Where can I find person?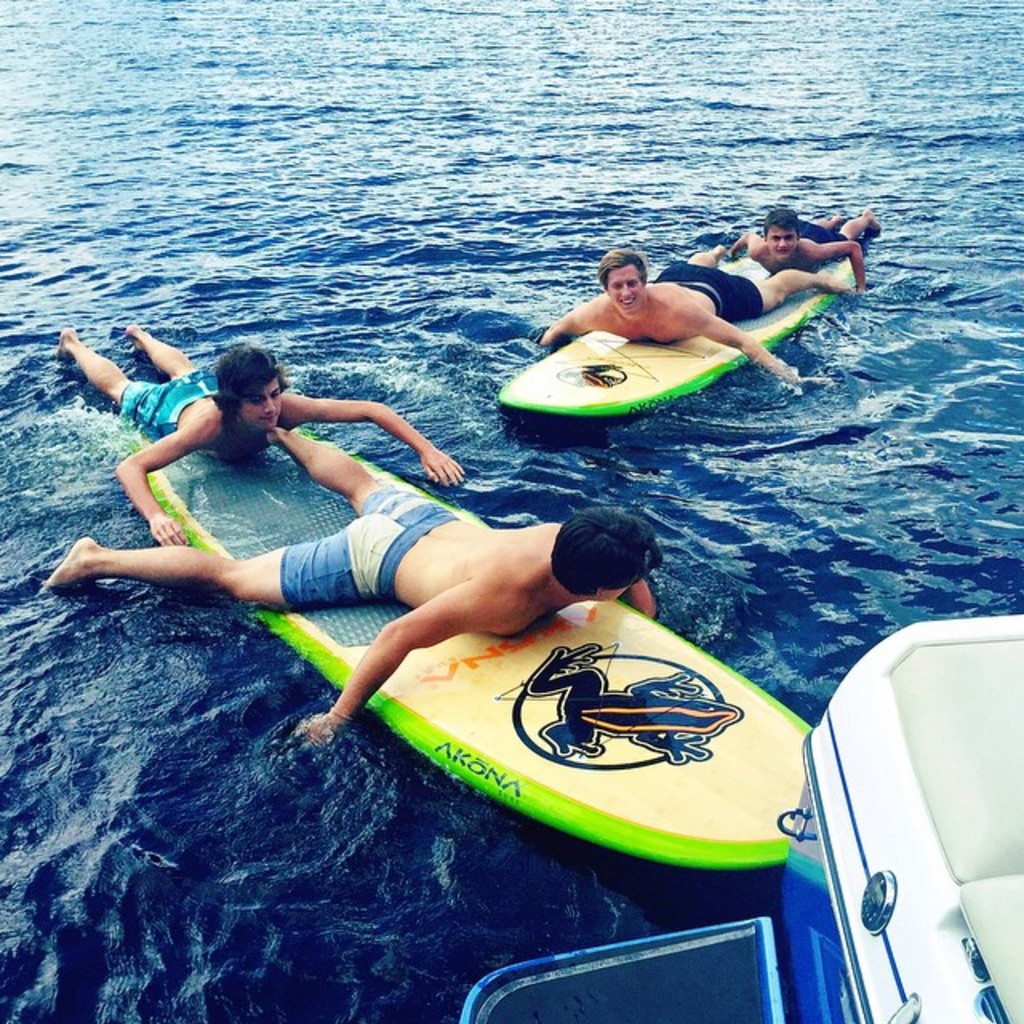
You can find it at {"left": 533, "top": 238, "right": 877, "bottom": 403}.
